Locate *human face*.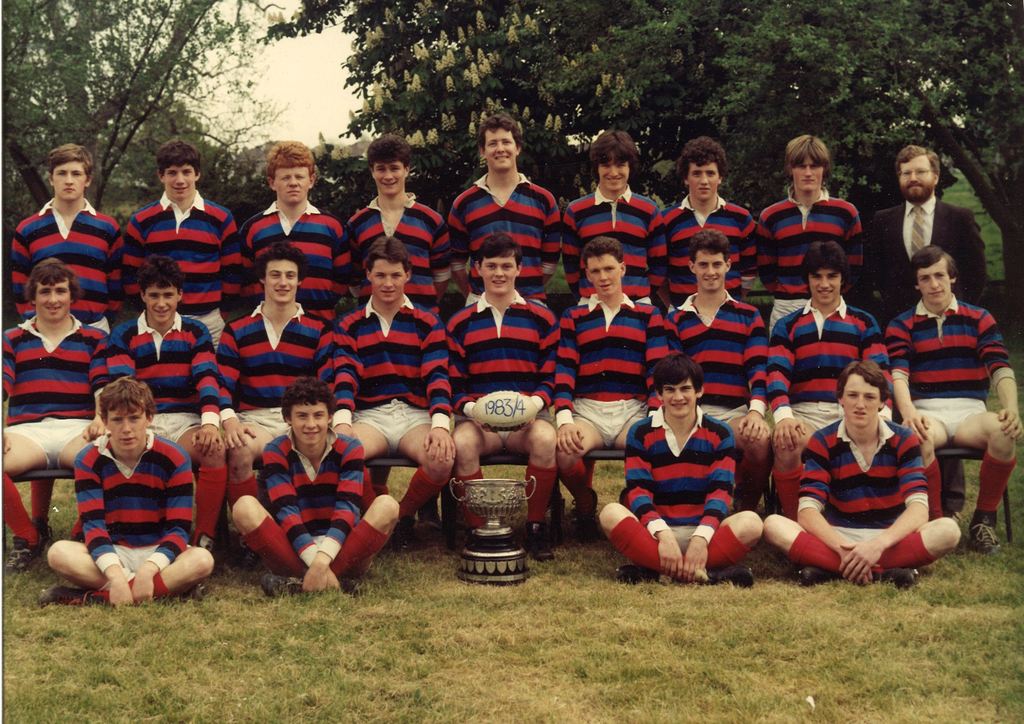
Bounding box: BBox(372, 159, 404, 198).
